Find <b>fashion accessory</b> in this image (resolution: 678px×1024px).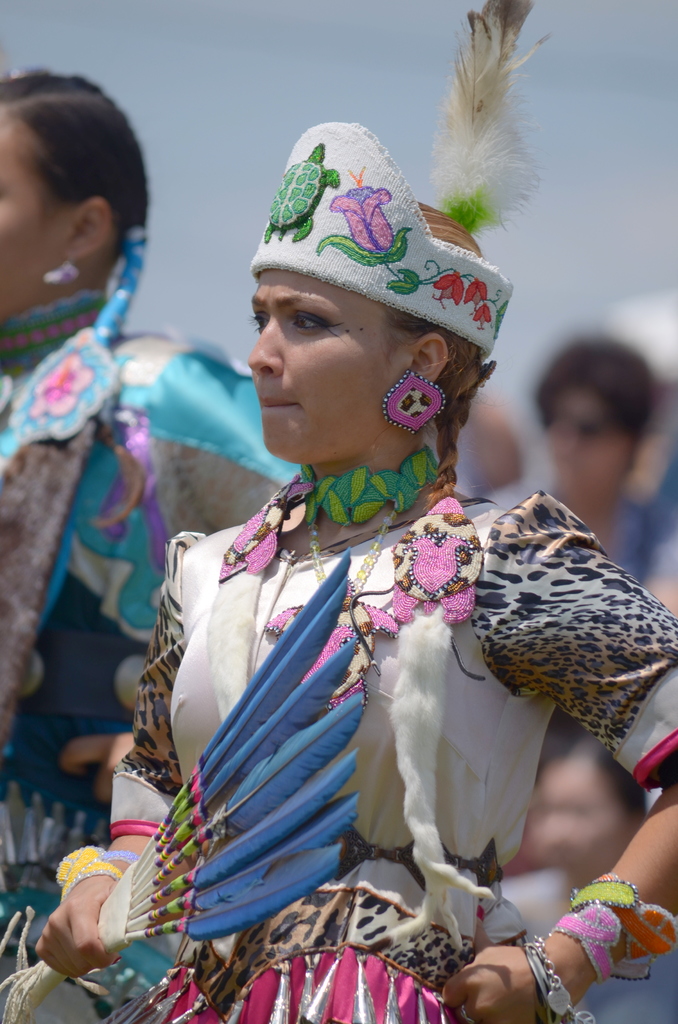
select_region(531, 941, 594, 1016).
